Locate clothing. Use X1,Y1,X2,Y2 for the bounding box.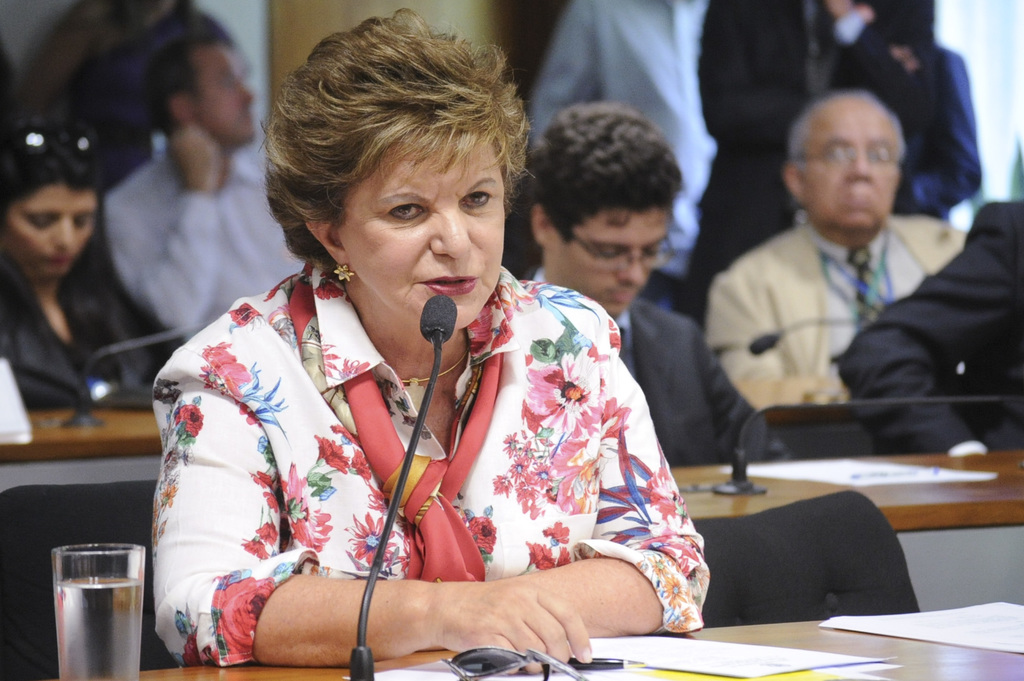
832,204,1023,451.
